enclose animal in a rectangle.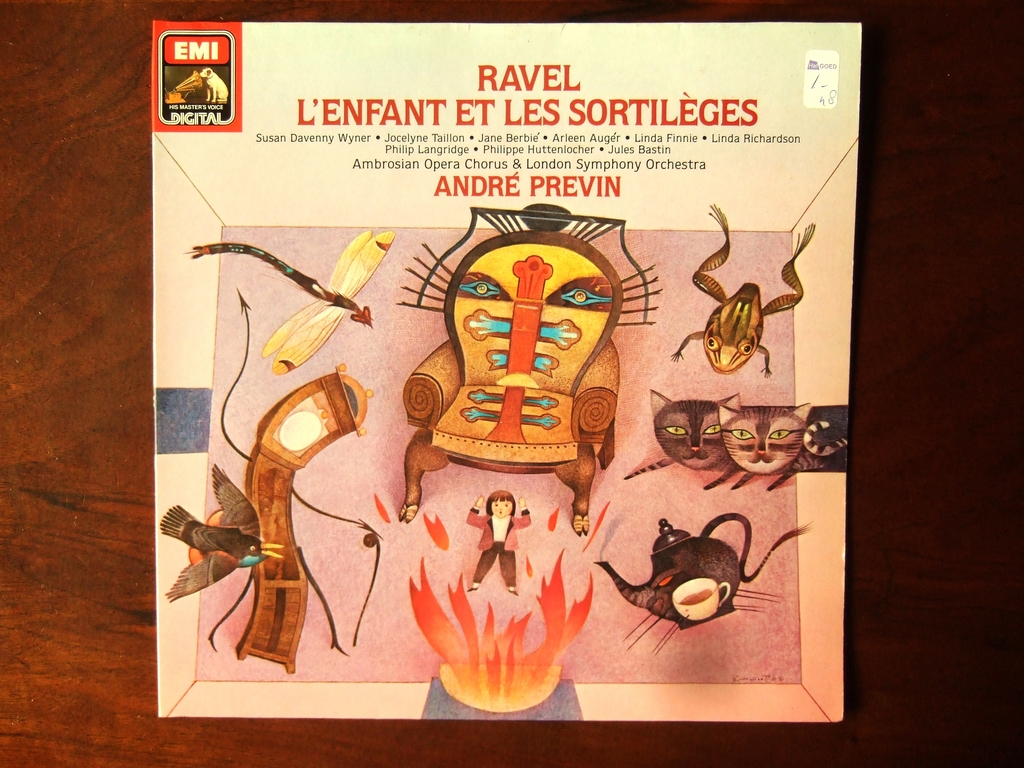
<region>625, 392, 741, 491</region>.
